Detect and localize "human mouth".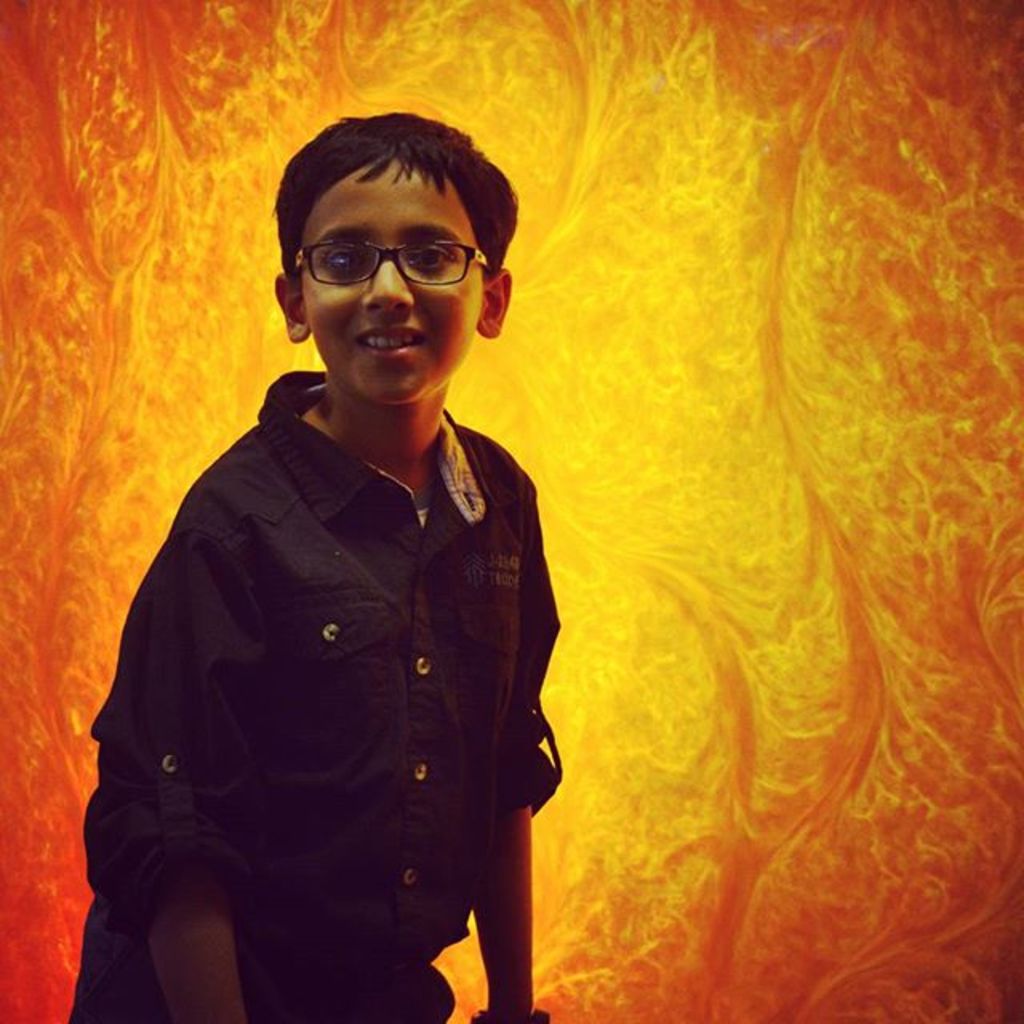
Localized at rect(349, 317, 434, 368).
